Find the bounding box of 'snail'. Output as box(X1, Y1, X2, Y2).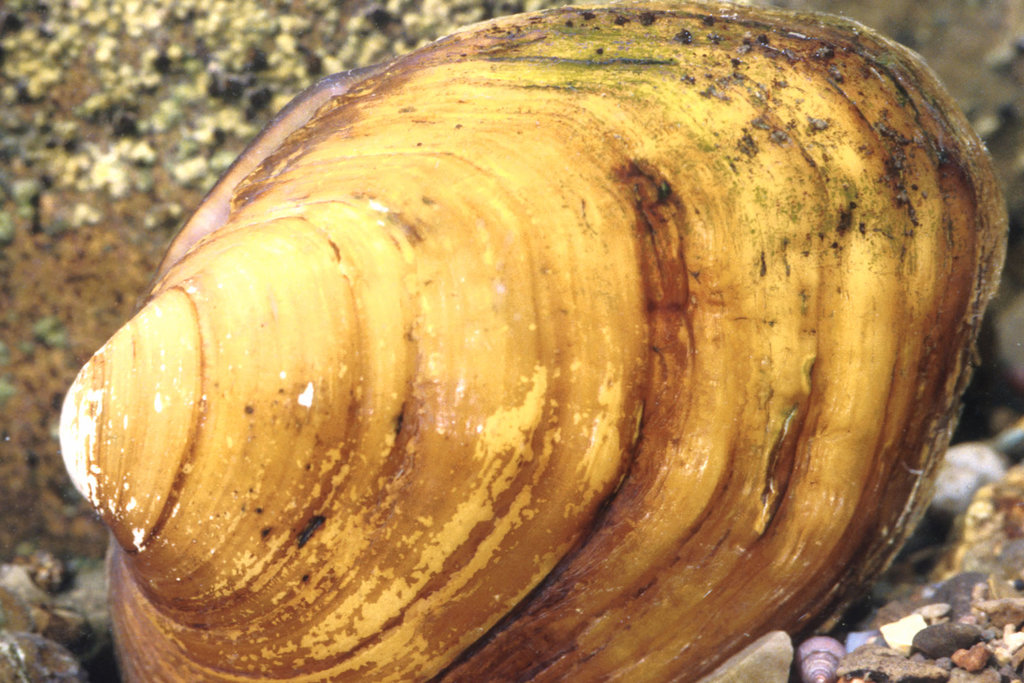
box(55, 2, 1009, 682).
